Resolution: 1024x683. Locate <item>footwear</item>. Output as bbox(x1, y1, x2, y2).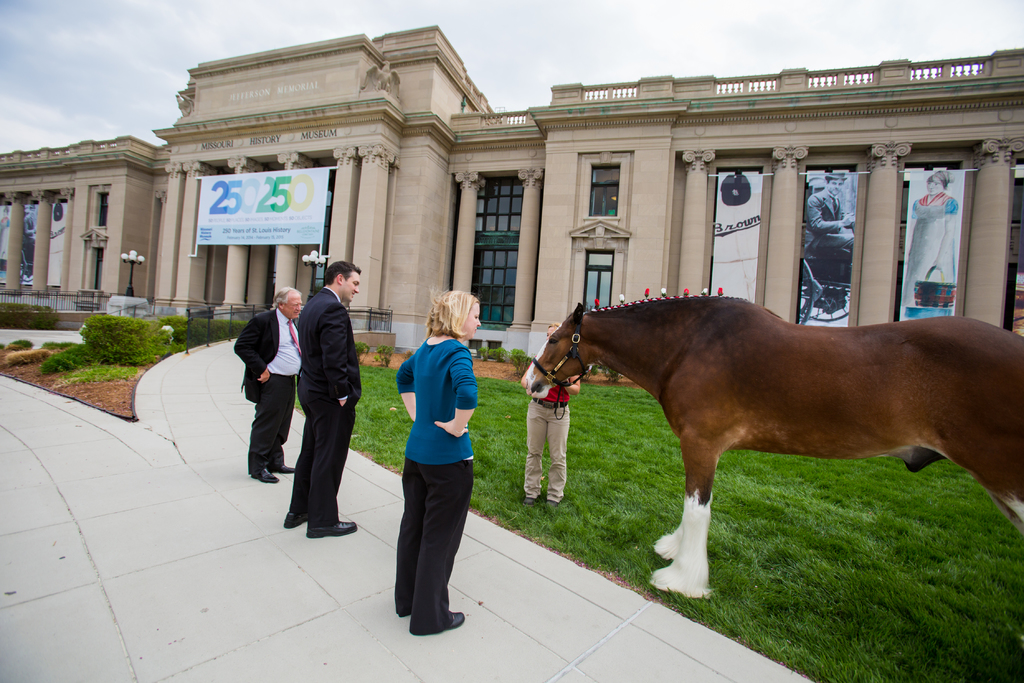
bbox(413, 611, 467, 633).
